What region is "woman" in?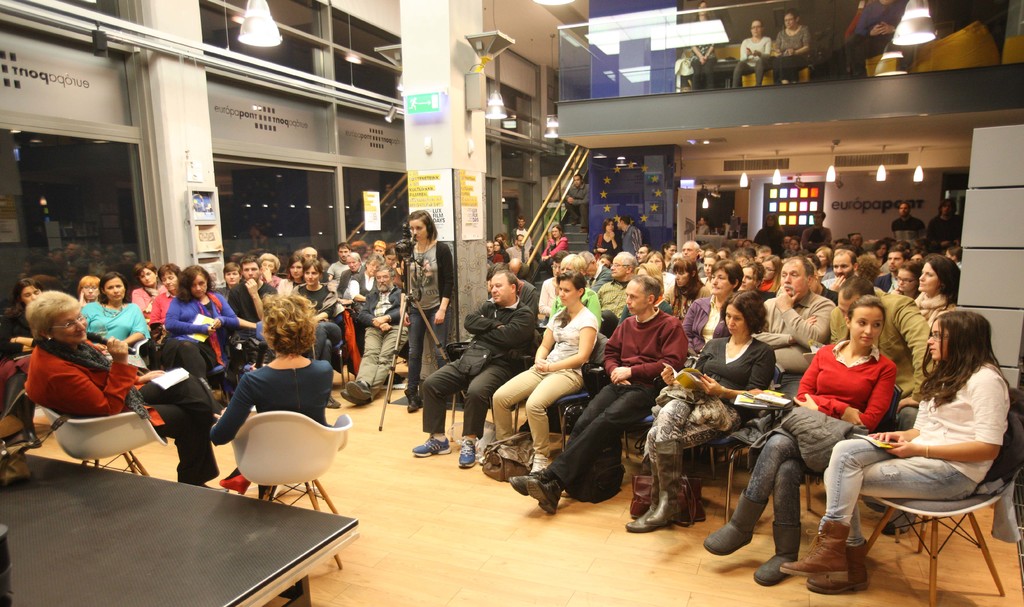
BBox(659, 252, 714, 326).
